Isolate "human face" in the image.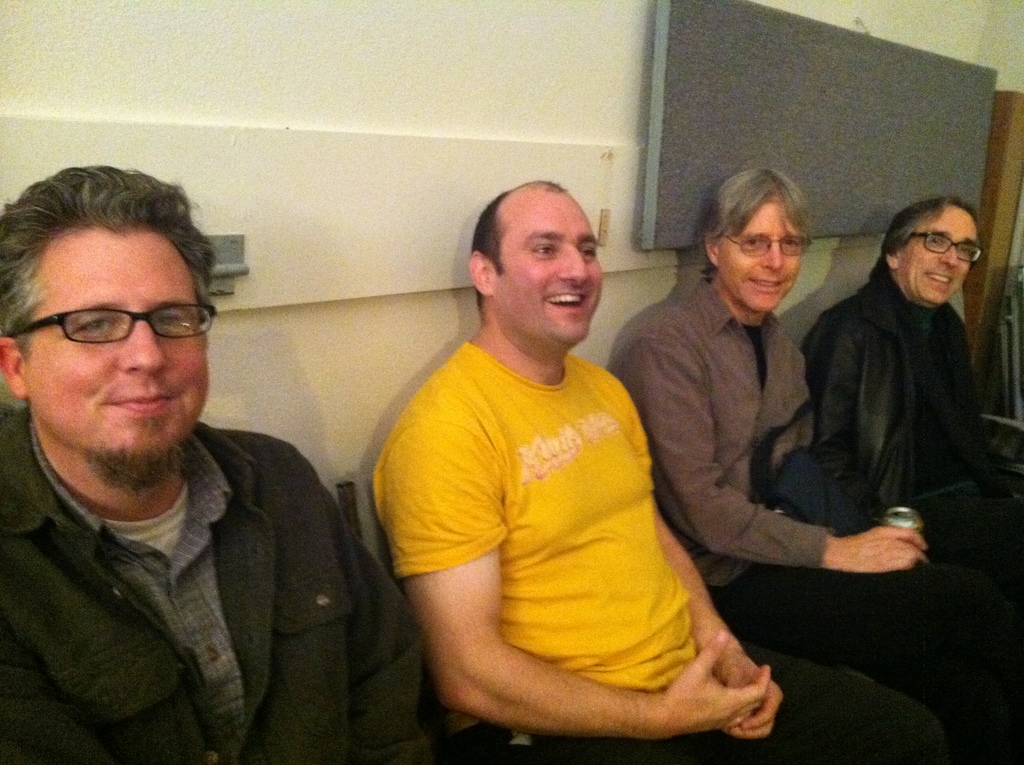
Isolated region: bbox=(486, 192, 612, 360).
